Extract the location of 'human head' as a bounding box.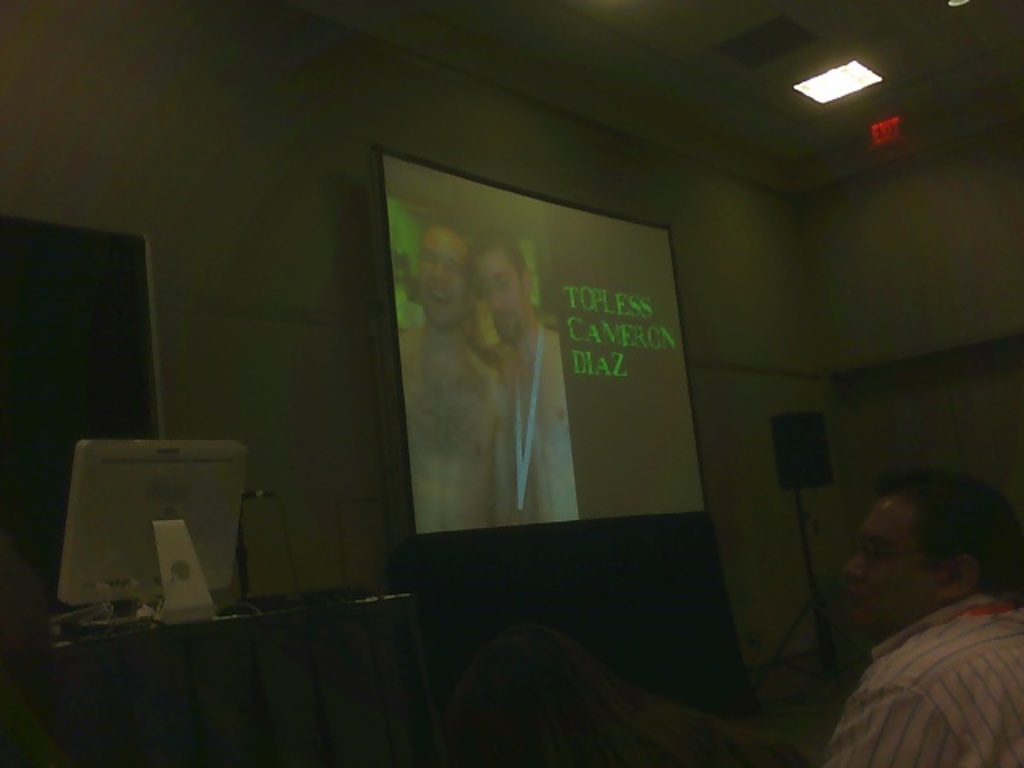
{"left": 414, "top": 226, "right": 464, "bottom": 322}.
